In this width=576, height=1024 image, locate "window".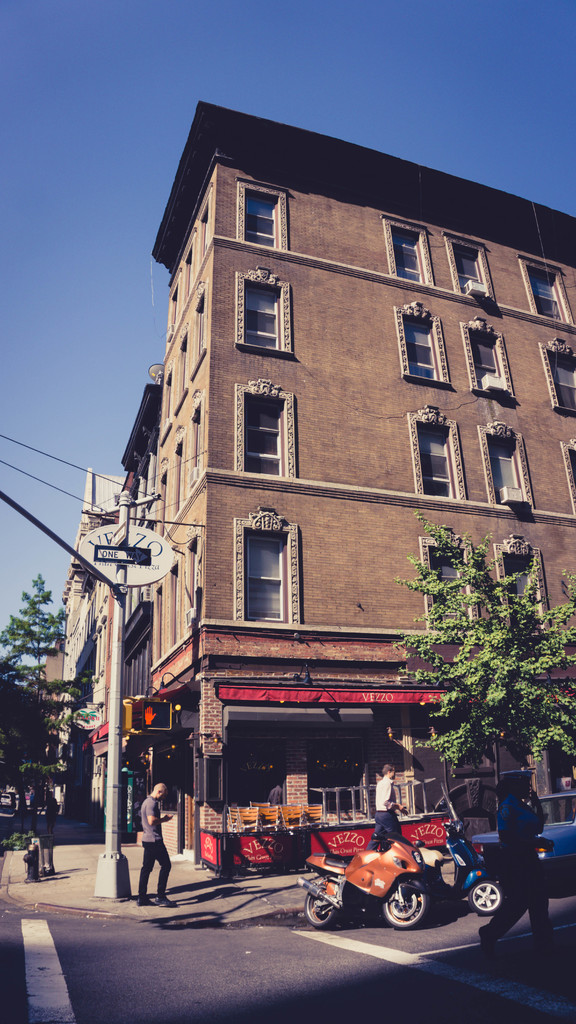
Bounding box: x1=392 y1=299 x2=451 y2=387.
